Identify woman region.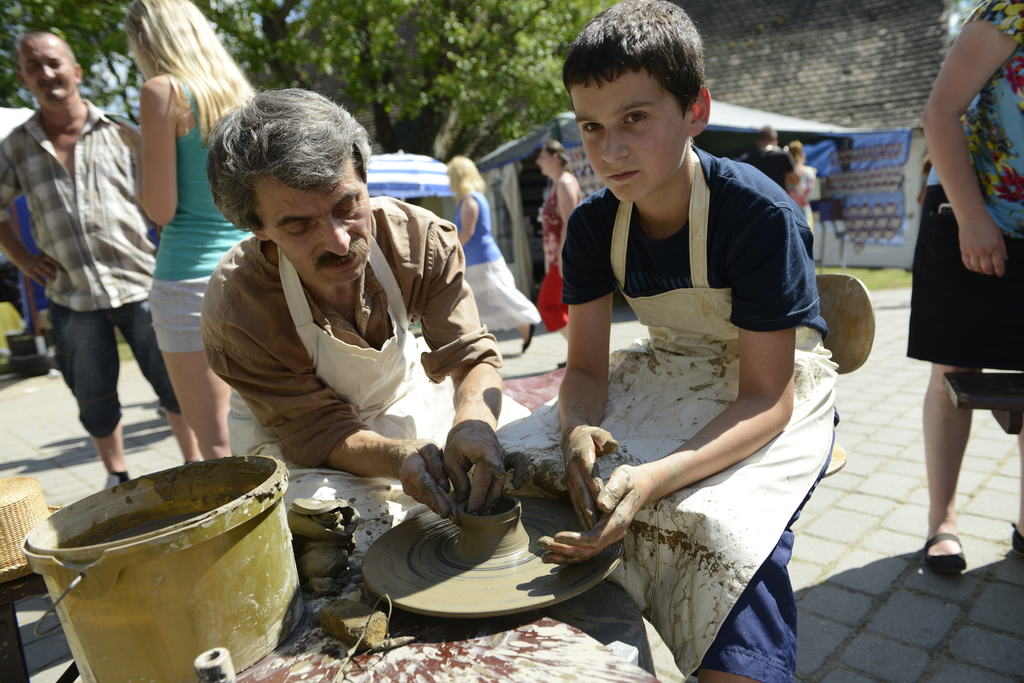
Region: bbox=(788, 136, 832, 279).
